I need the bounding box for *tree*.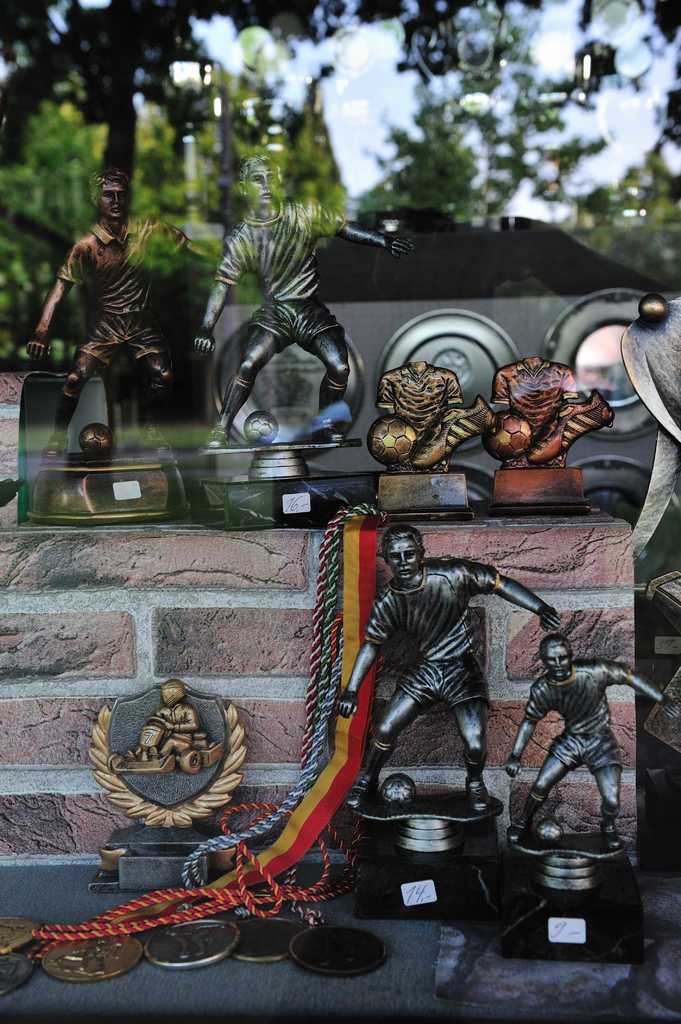
Here it is: crop(0, 0, 680, 159).
